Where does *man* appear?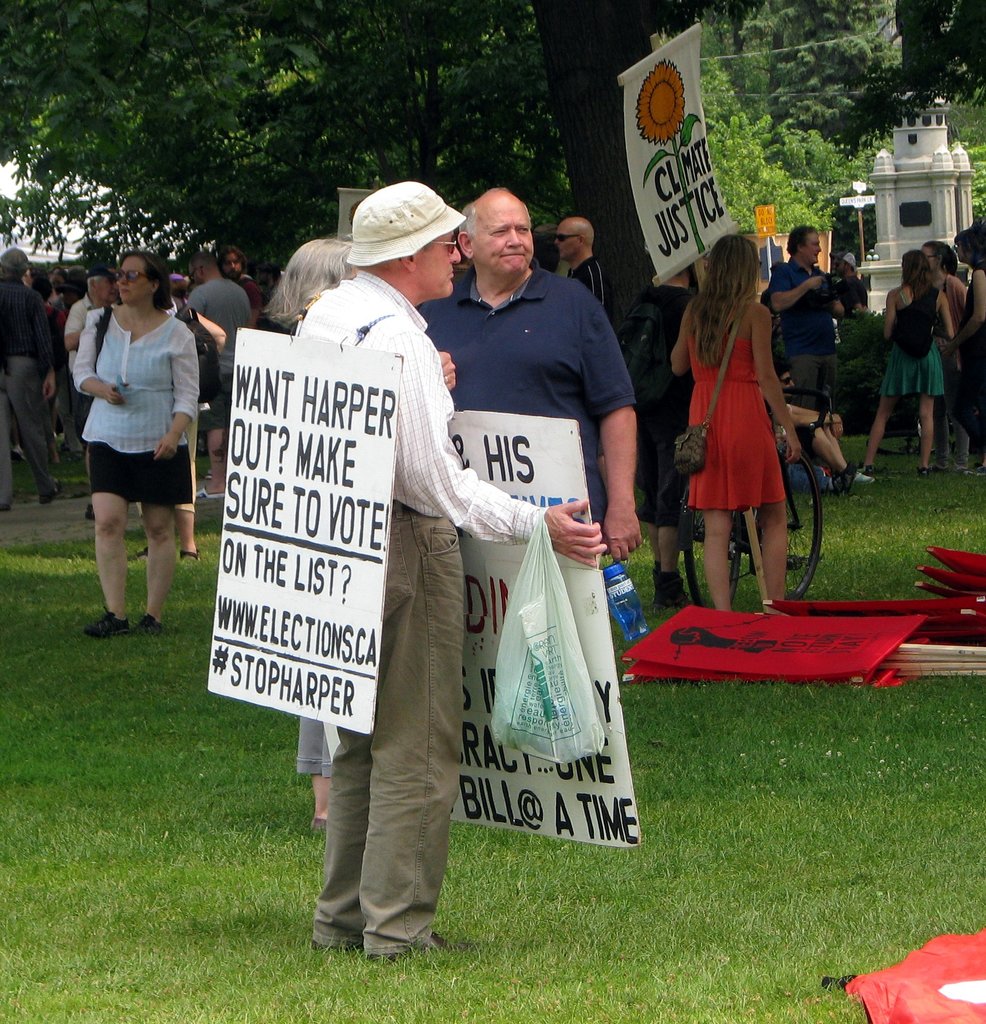
Appears at box=[765, 227, 860, 440].
